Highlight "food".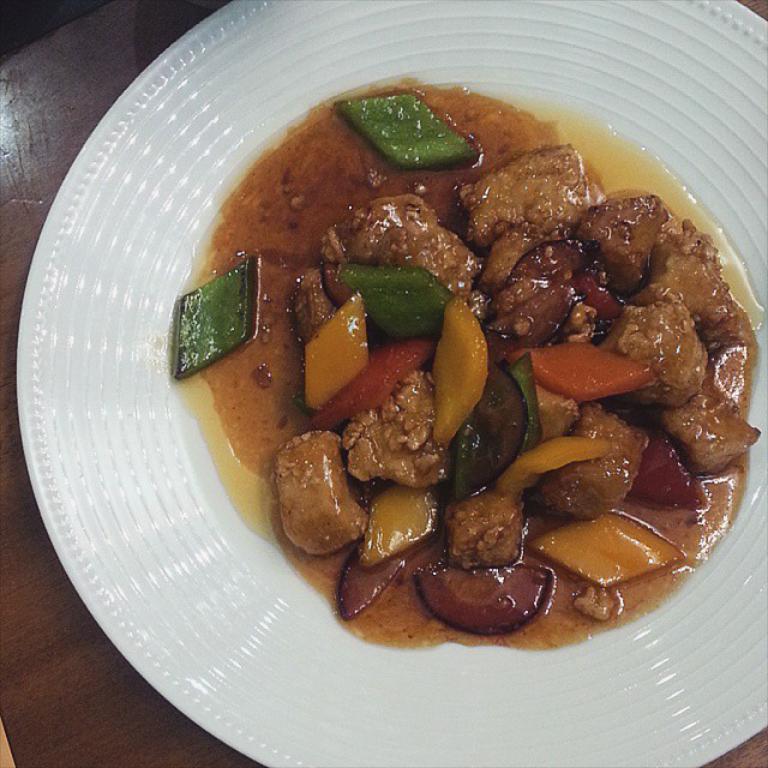
Highlighted region: (left=173, top=259, right=256, bottom=382).
